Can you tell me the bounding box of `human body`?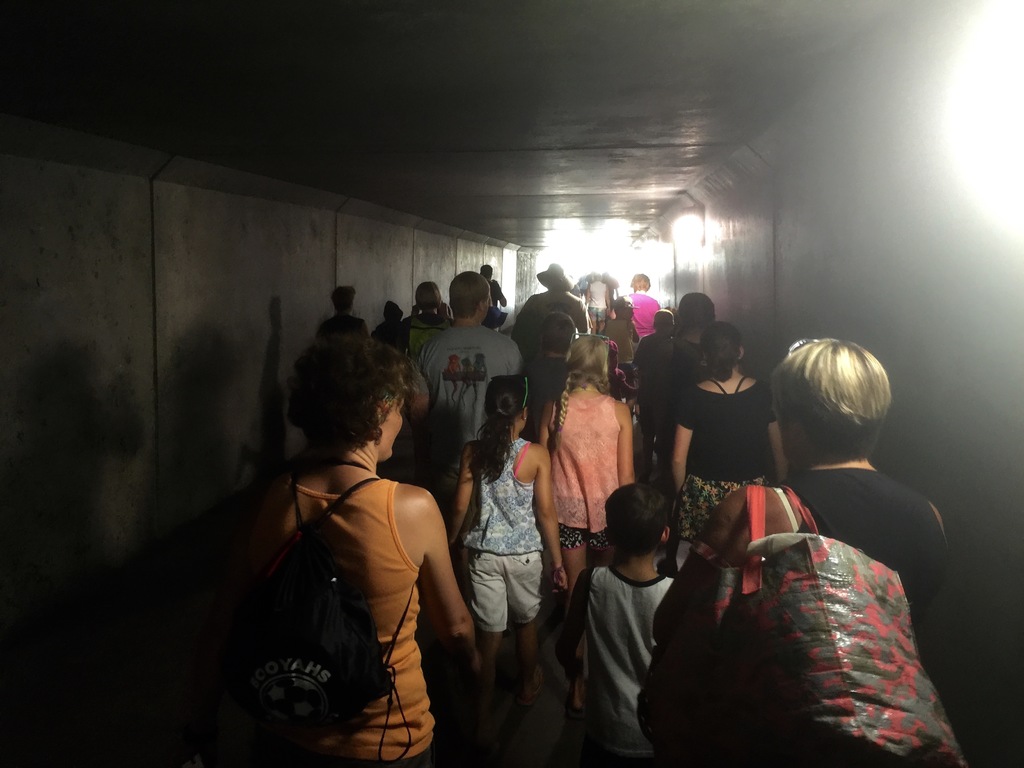
locate(451, 366, 582, 740).
